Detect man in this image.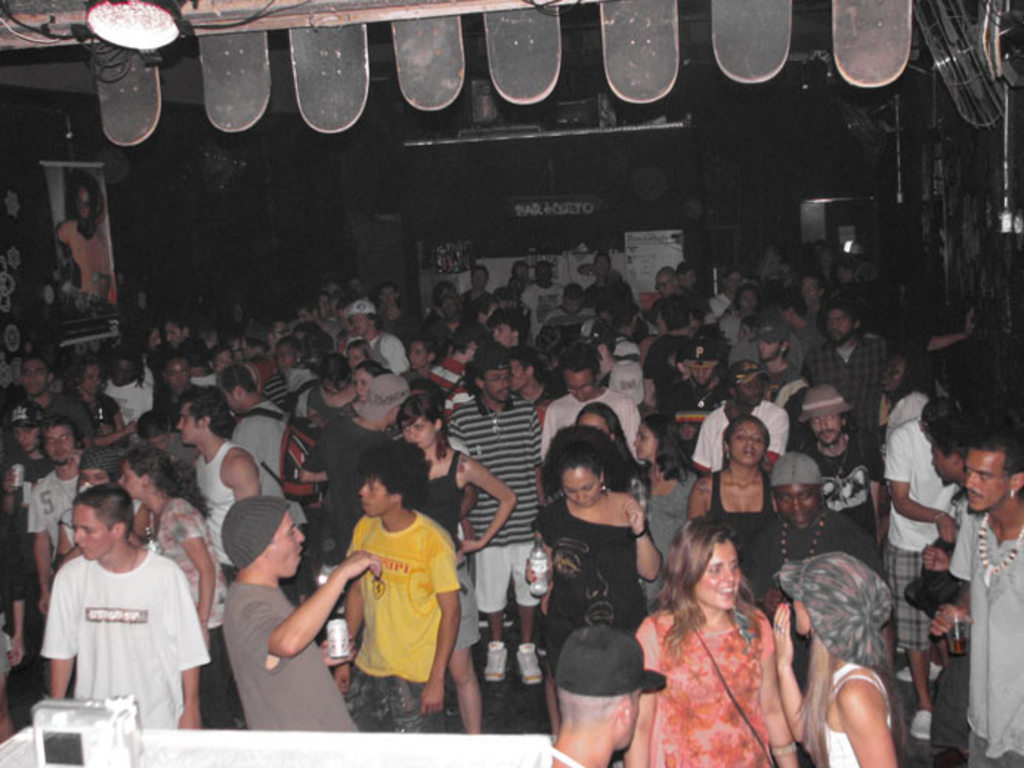
Detection: bbox(160, 319, 189, 346).
